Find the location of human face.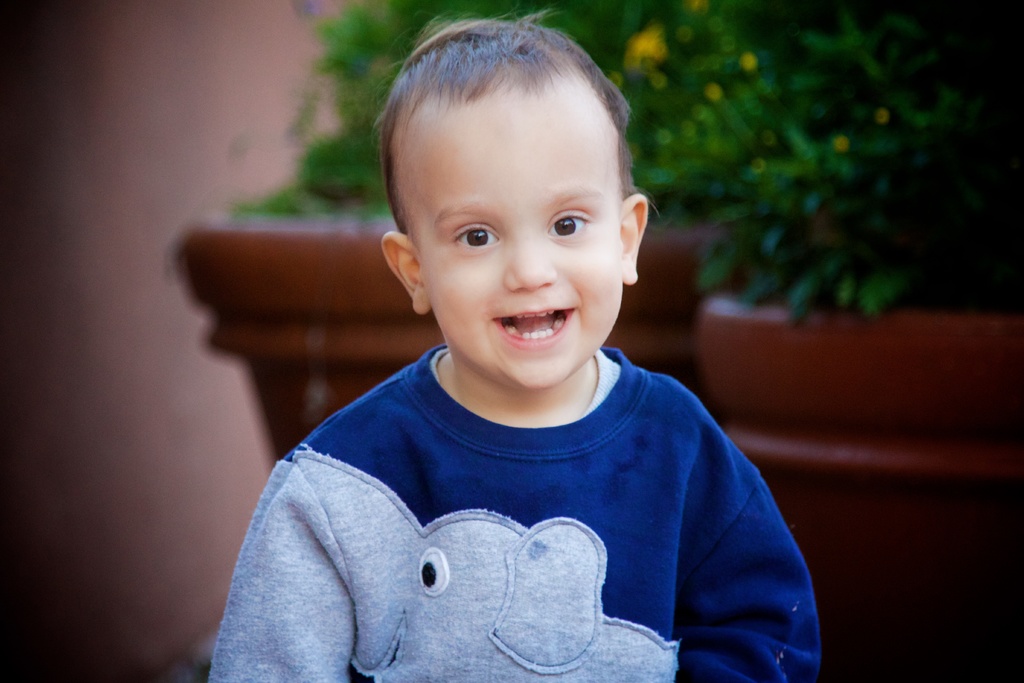
Location: BBox(399, 79, 623, 390).
